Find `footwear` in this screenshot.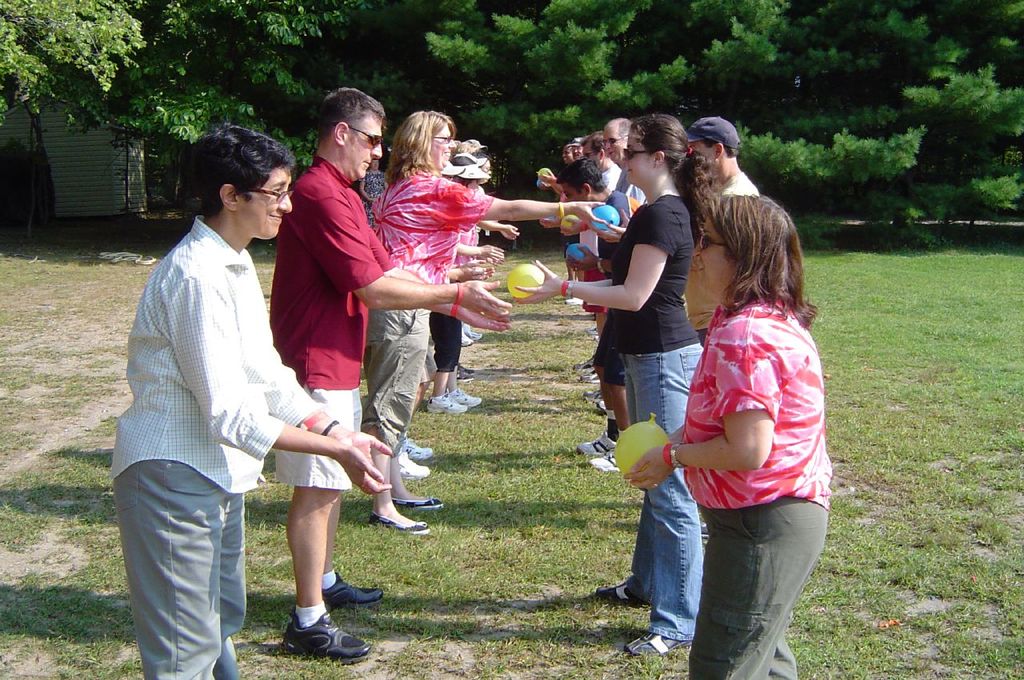
The bounding box for `footwear` is rect(370, 518, 427, 535).
